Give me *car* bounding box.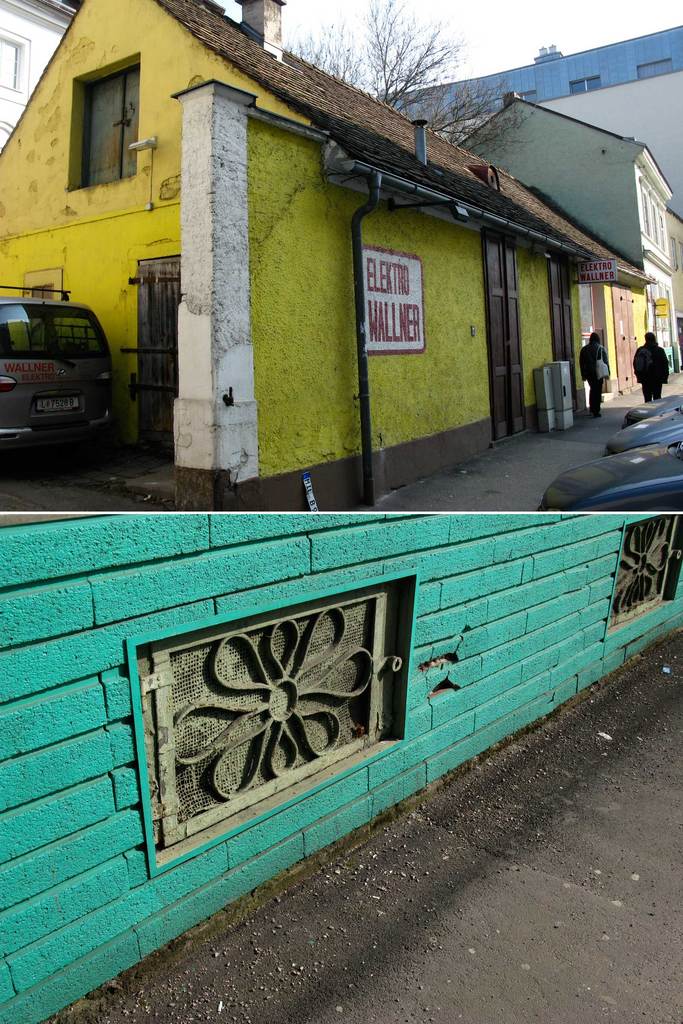
{"x1": 5, "y1": 292, "x2": 128, "y2": 476}.
